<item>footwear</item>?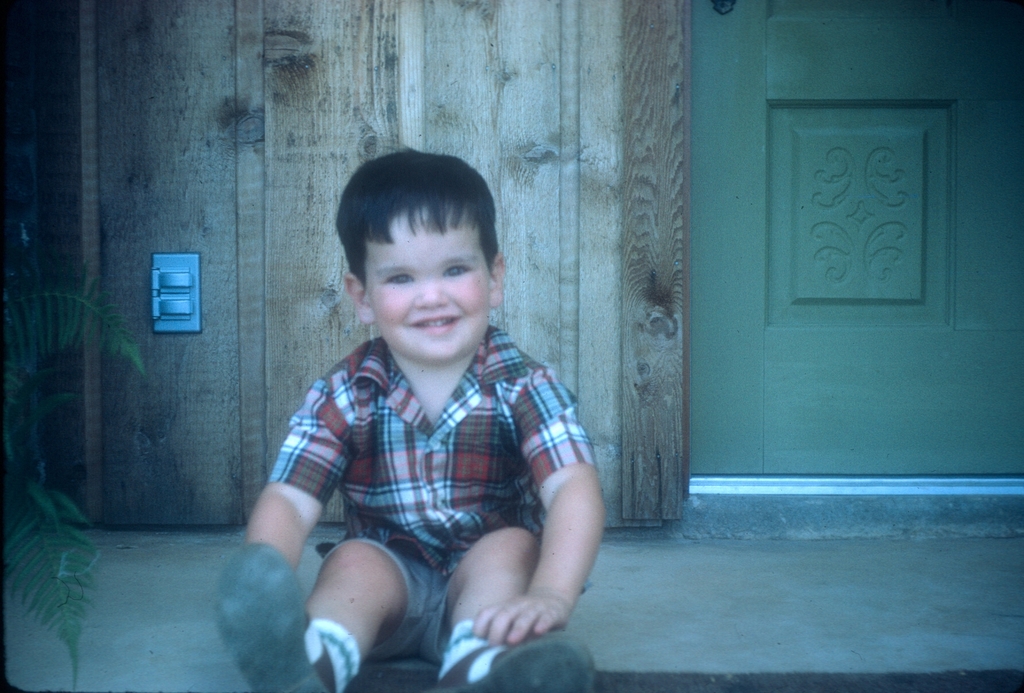
rect(432, 637, 612, 692)
